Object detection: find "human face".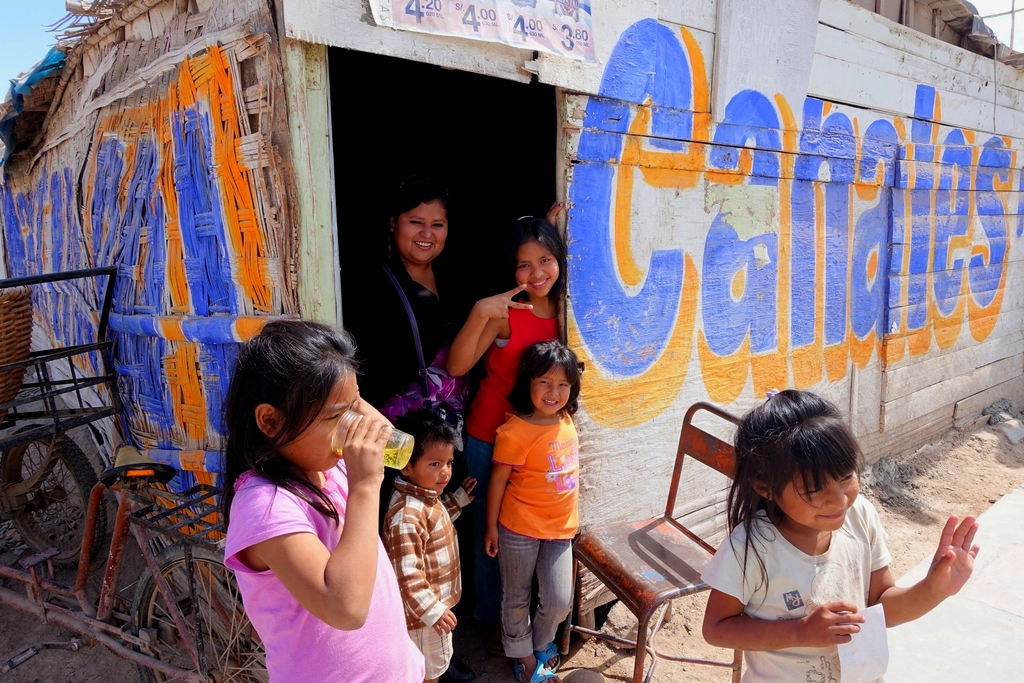
bbox=[410, 445, 455, 497].
